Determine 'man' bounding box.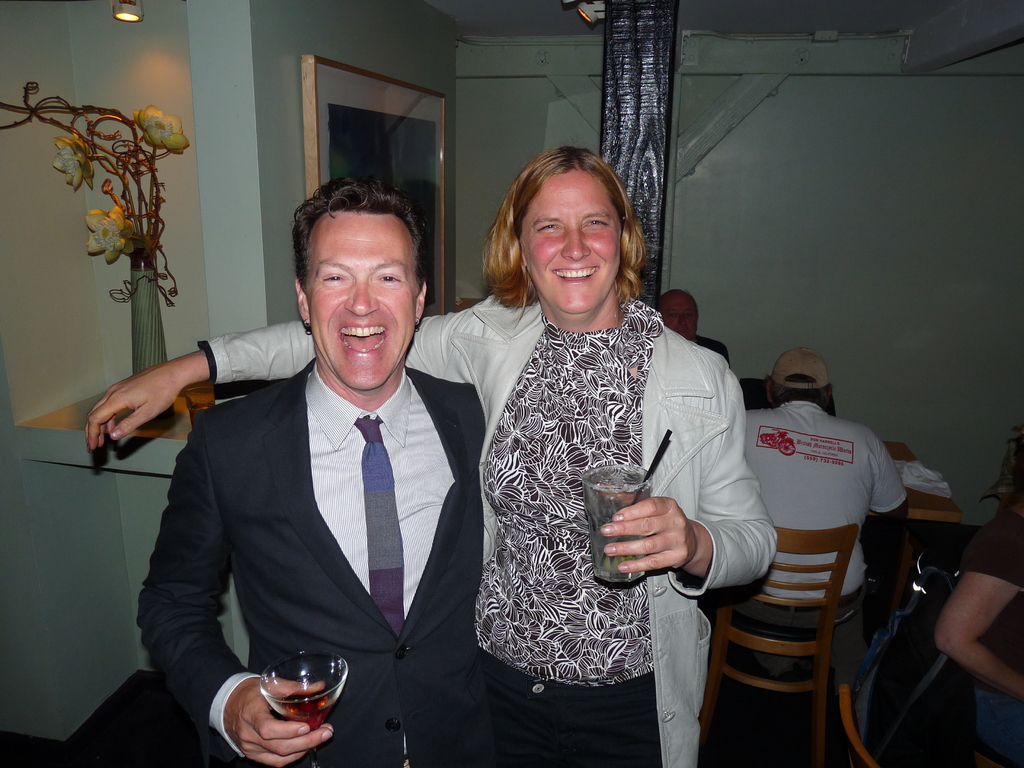
Determined: left=104, top=174, right=516, bottom=763.
